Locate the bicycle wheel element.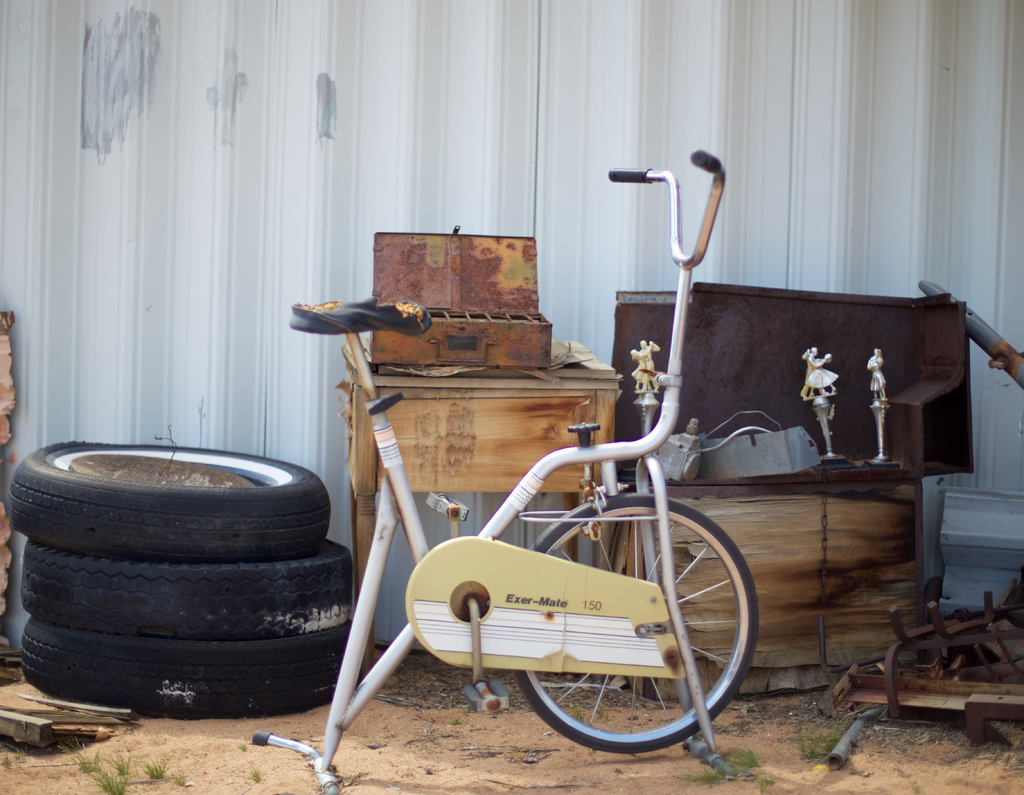
Element bbox: {"x1": 516, "y1": 515, "x2": 748, "y2": 760}.
